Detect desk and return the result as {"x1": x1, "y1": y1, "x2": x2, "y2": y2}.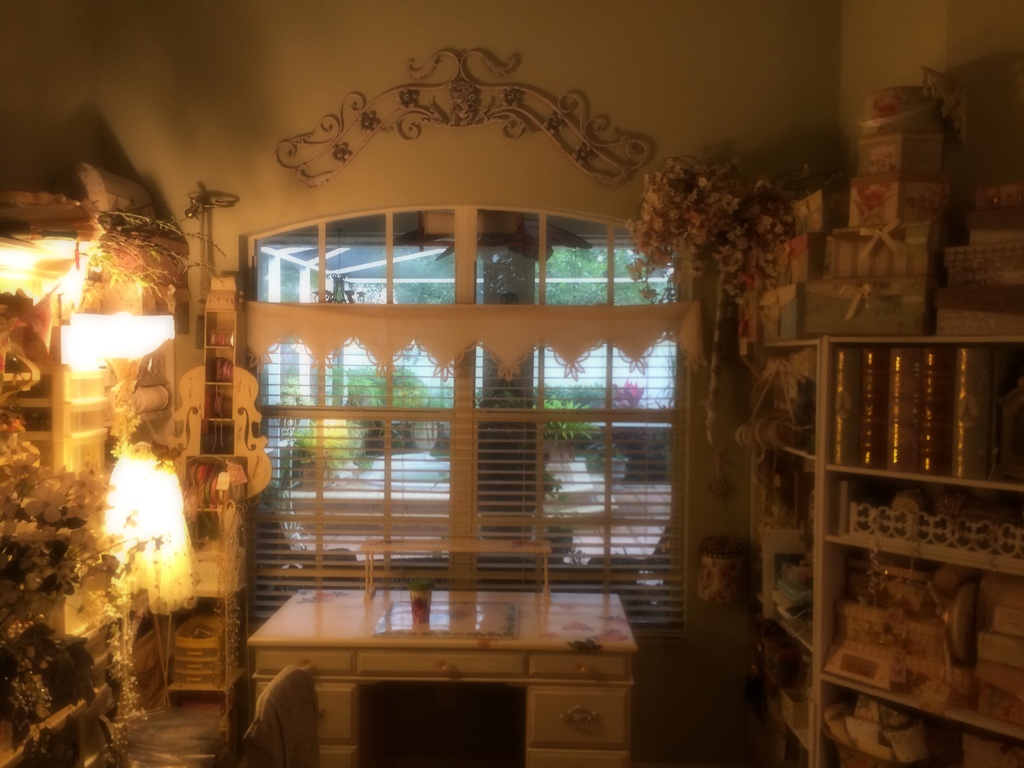
{"x1": 255, "y1": 593, "x2": 657, "y2": 749}.
